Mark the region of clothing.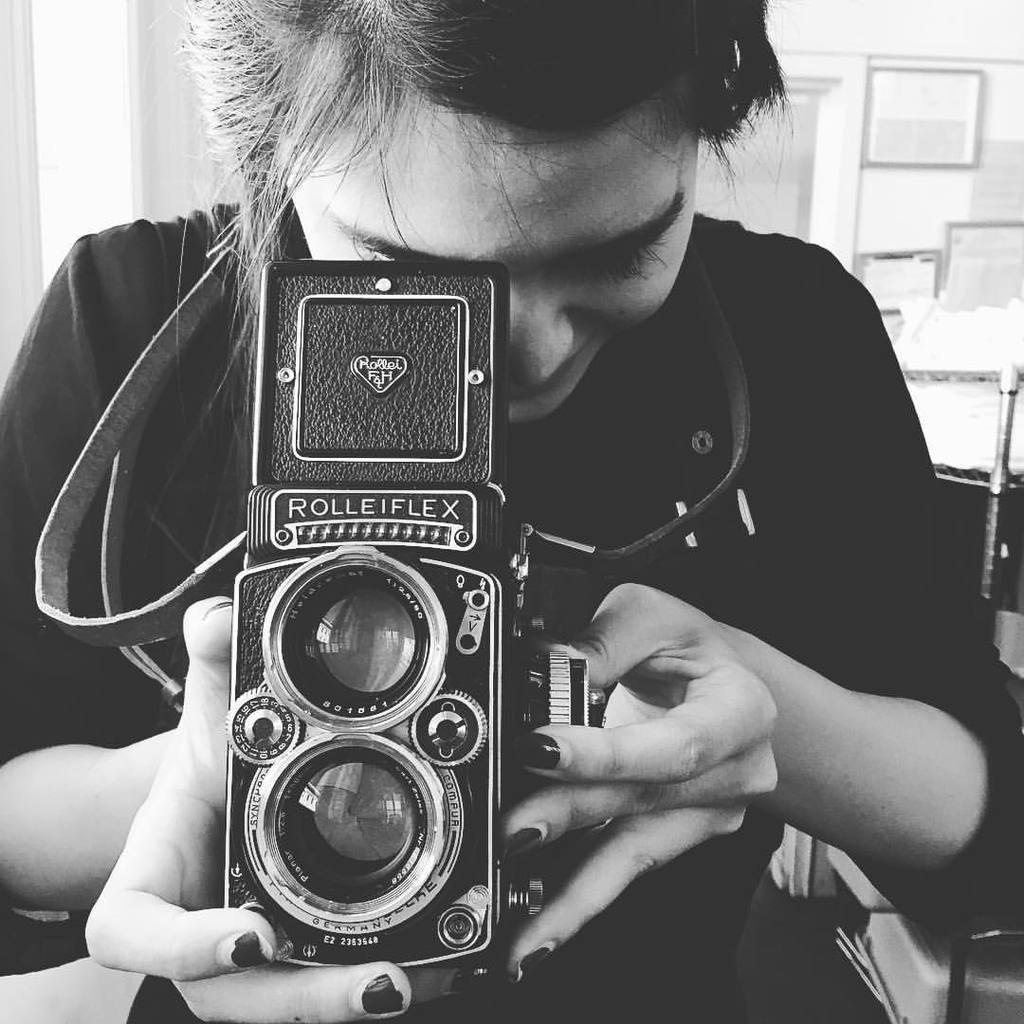
Region: (left=0, top=196, right=1023, bottom=1023).
